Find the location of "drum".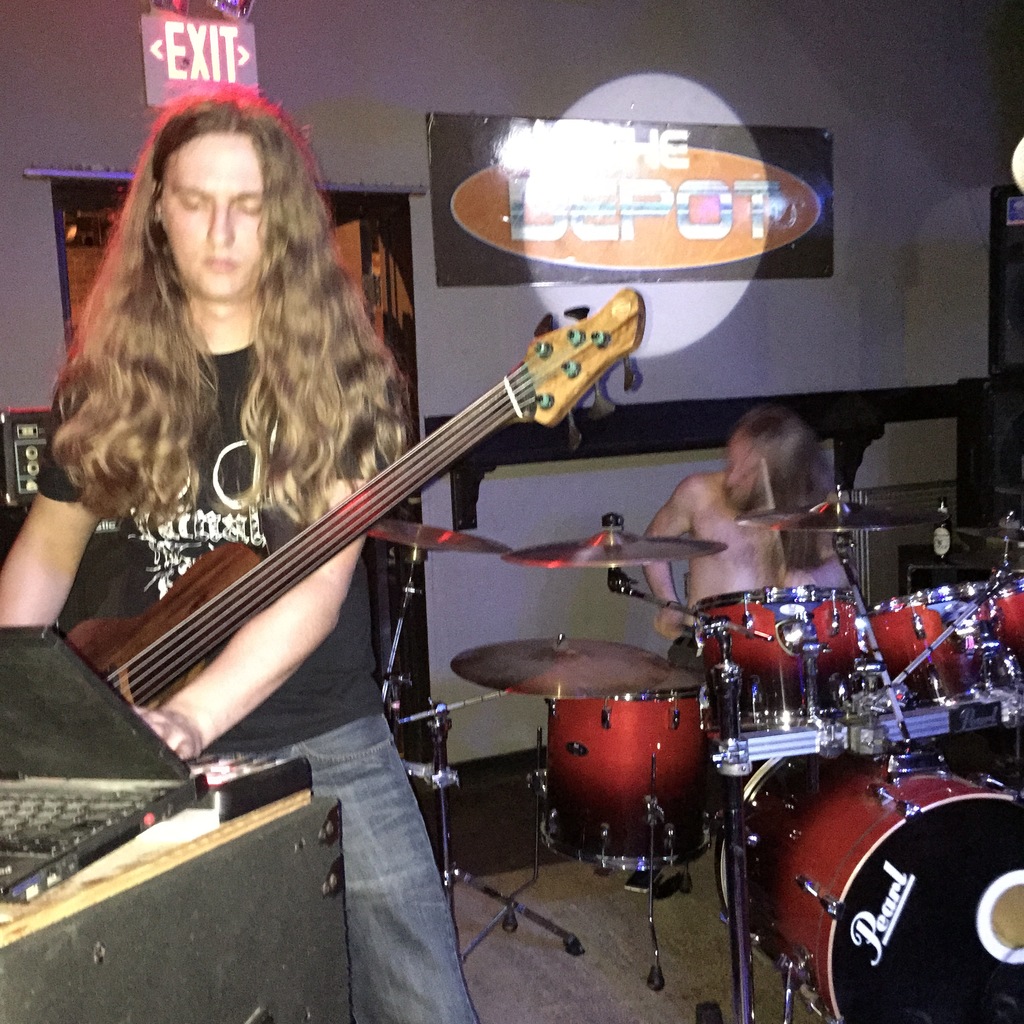
Location: left=717, top=740, right=1023, bottom=1023.
